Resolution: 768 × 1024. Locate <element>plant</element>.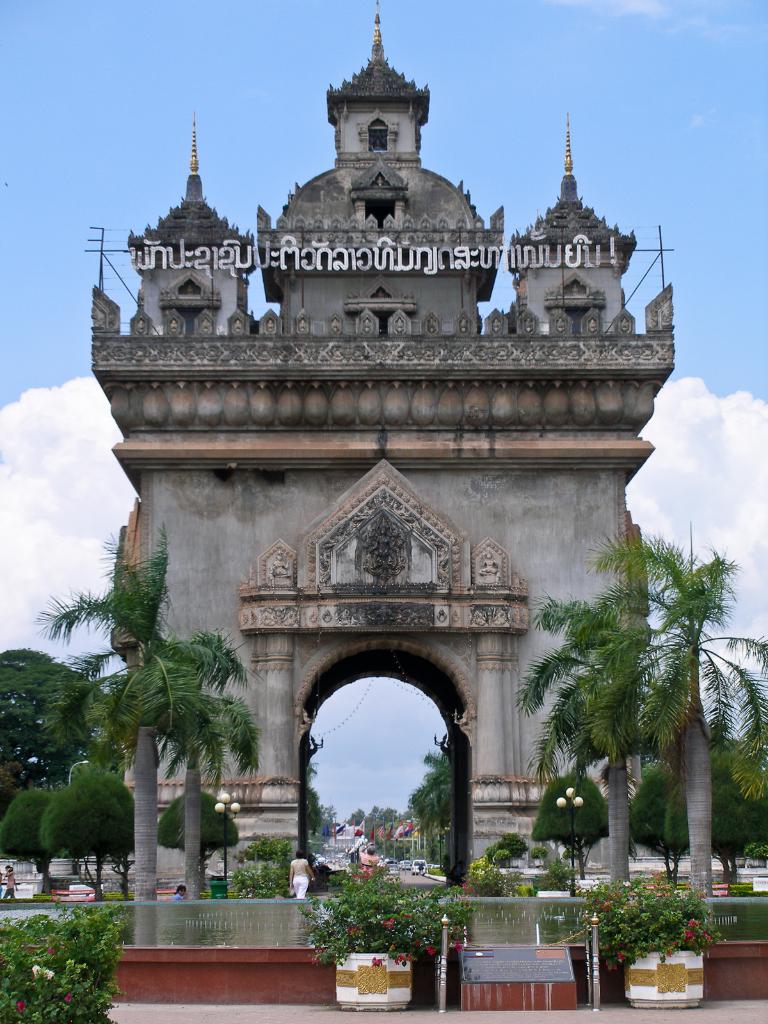
detection(86, 772, 139, 898).
